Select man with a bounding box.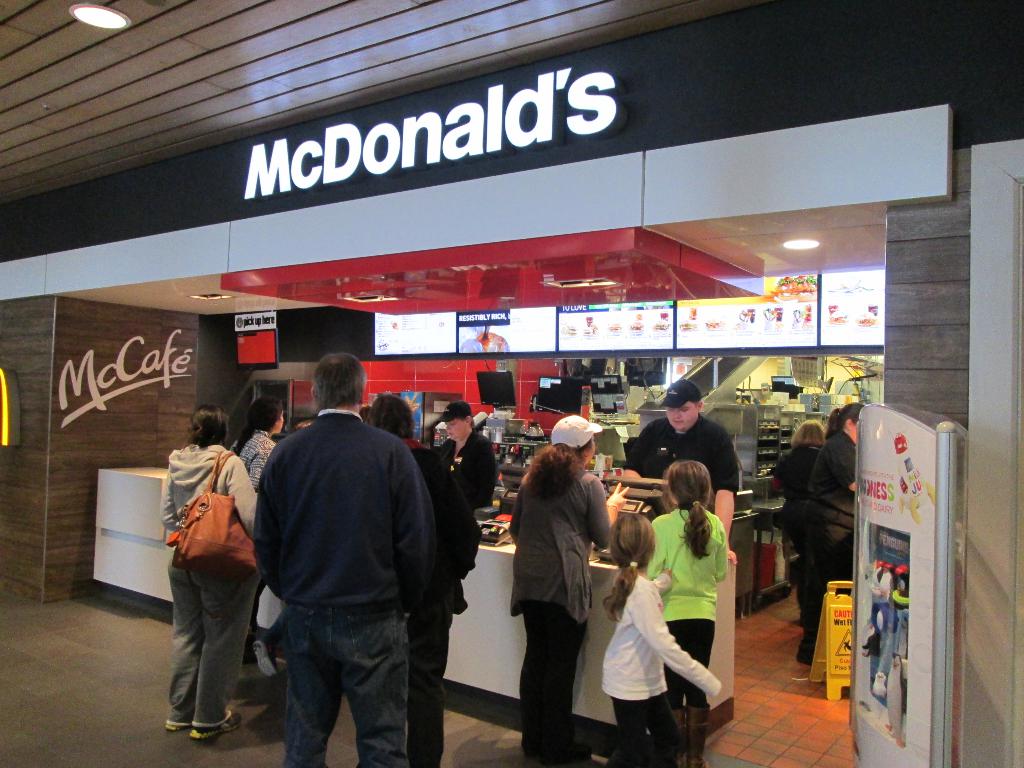
(361, 389, 483, 767).
